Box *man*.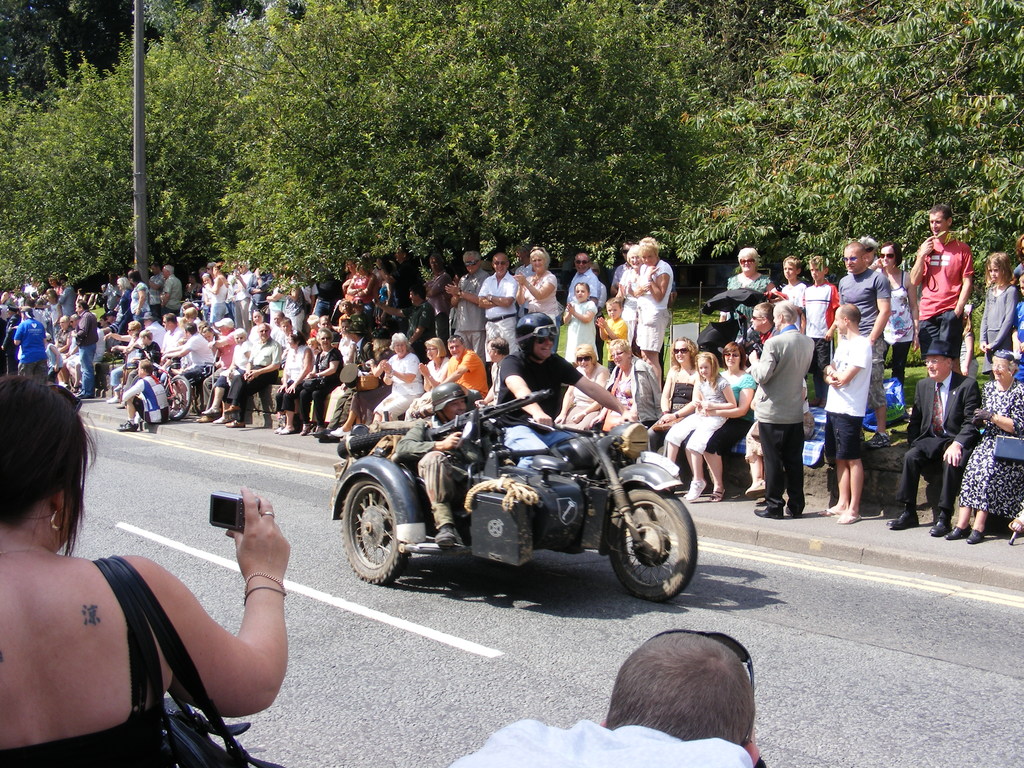
<region>56, 276, 77, 318</region>.
